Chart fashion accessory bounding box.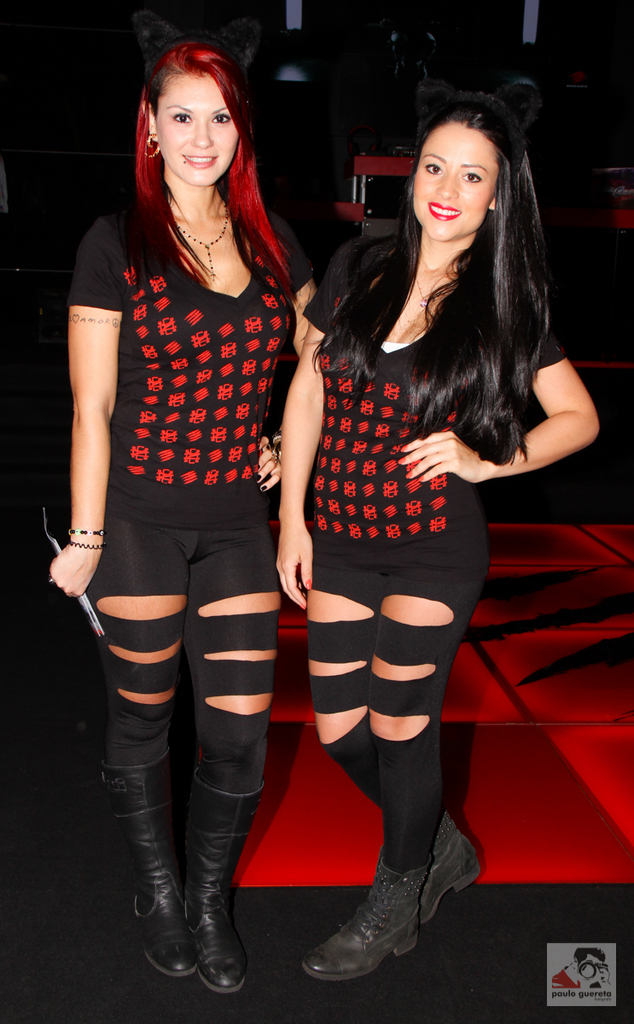
Charted: Rect(179, 771, 252, 998).
